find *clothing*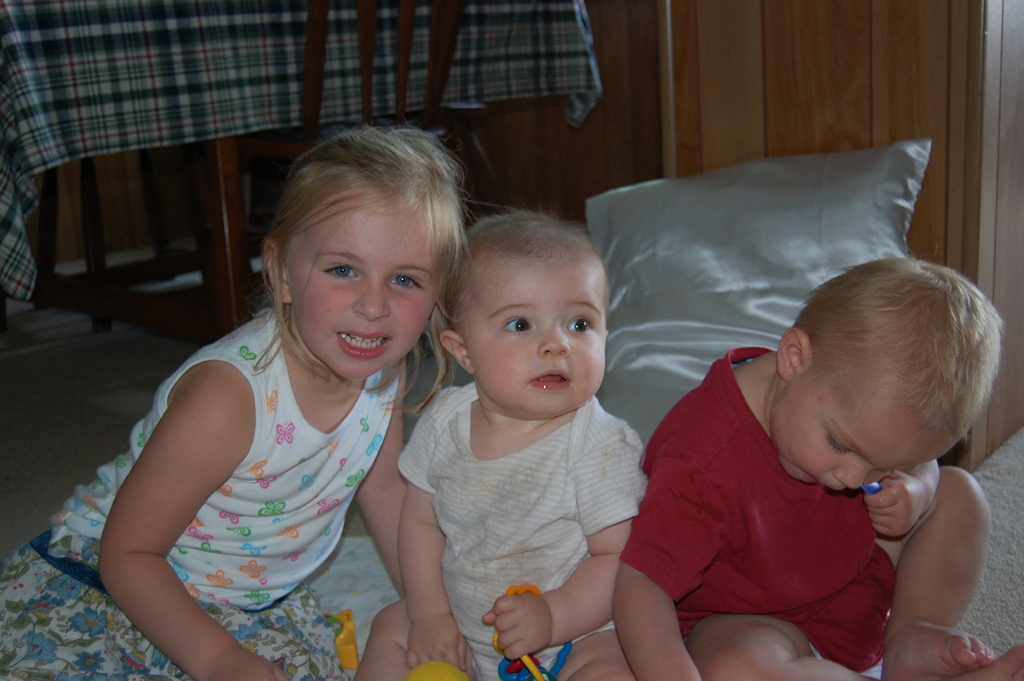
box(0, 311, 405, 680)
